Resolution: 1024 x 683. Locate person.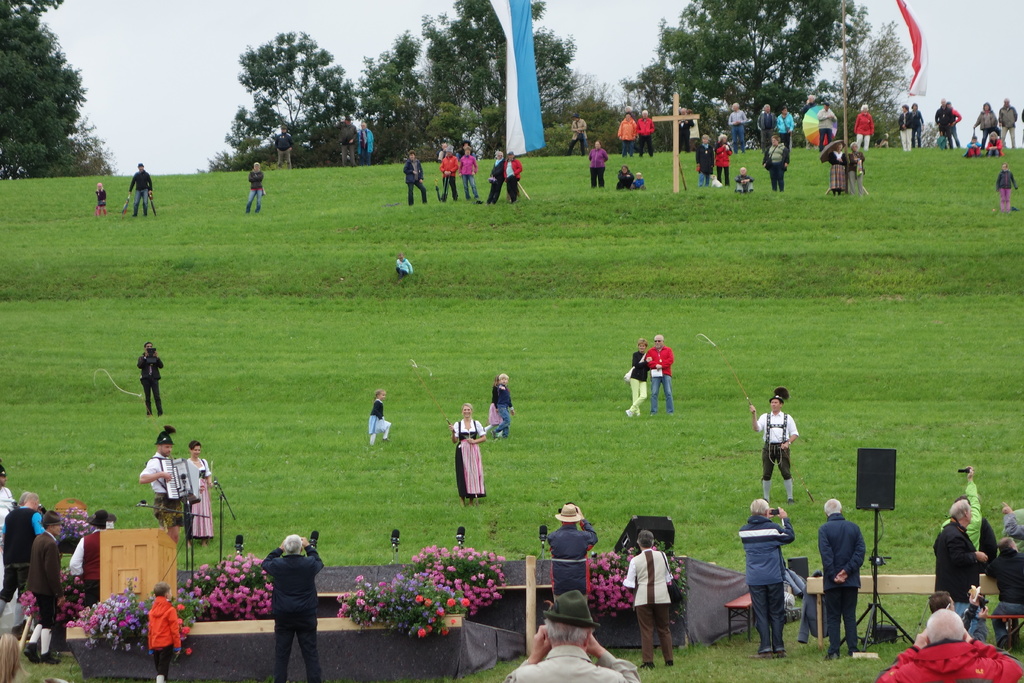
box=[620, 529, 676, 671].
